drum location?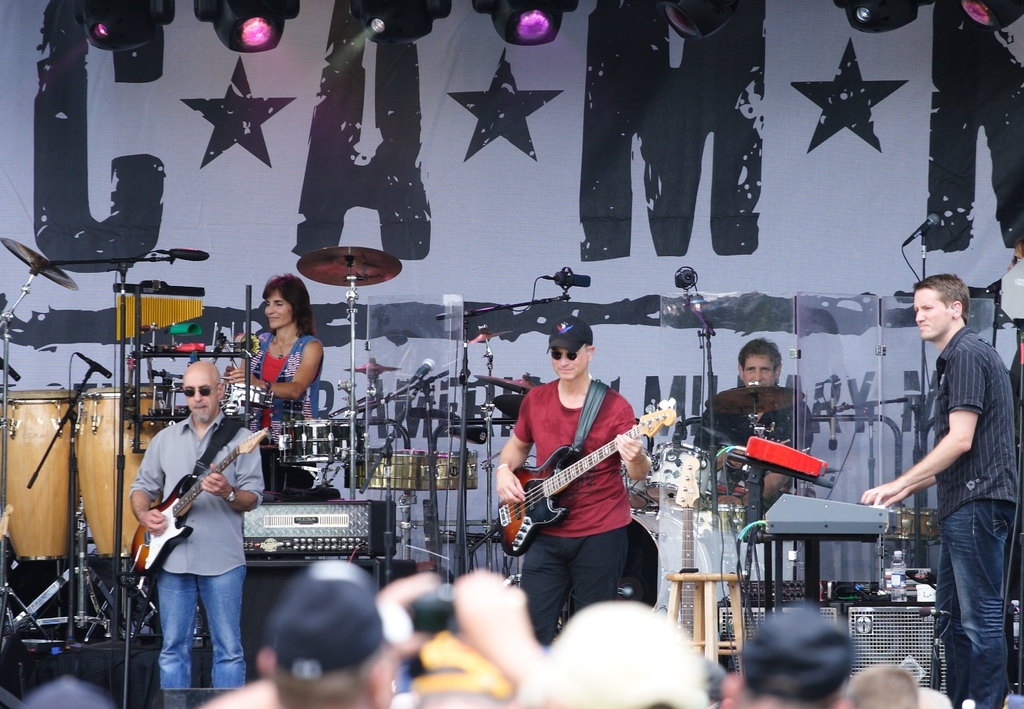
Rect(557, 503, 714, 630)
